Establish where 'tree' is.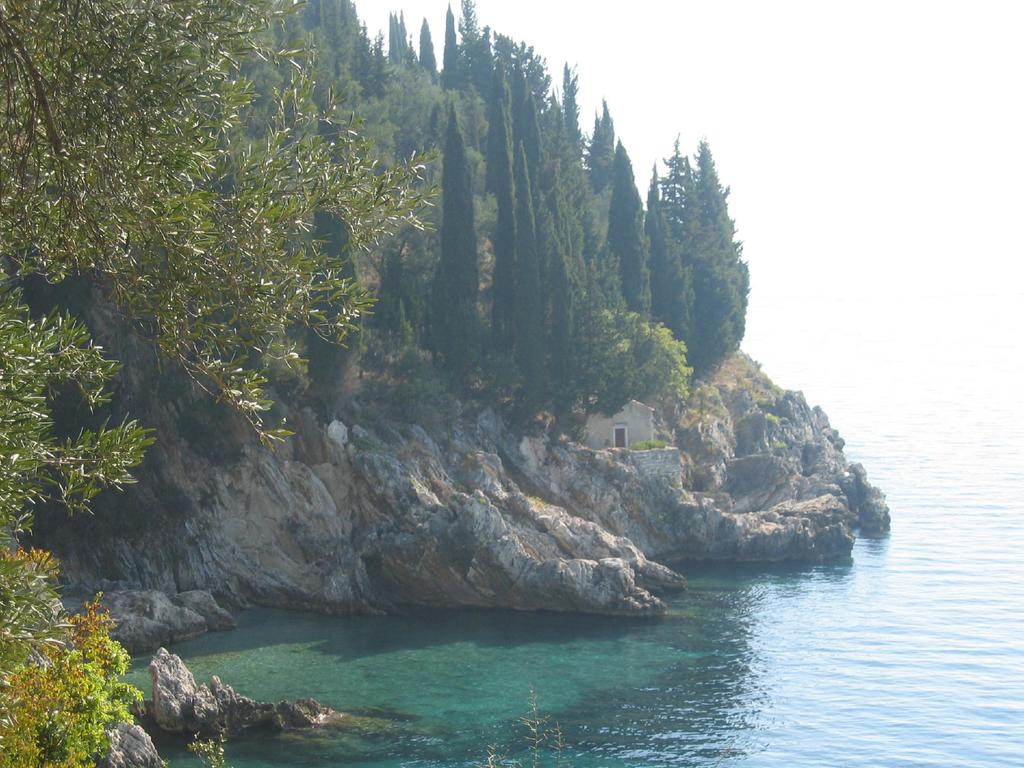
Established at bbox=[16, 44, 437, 586].
